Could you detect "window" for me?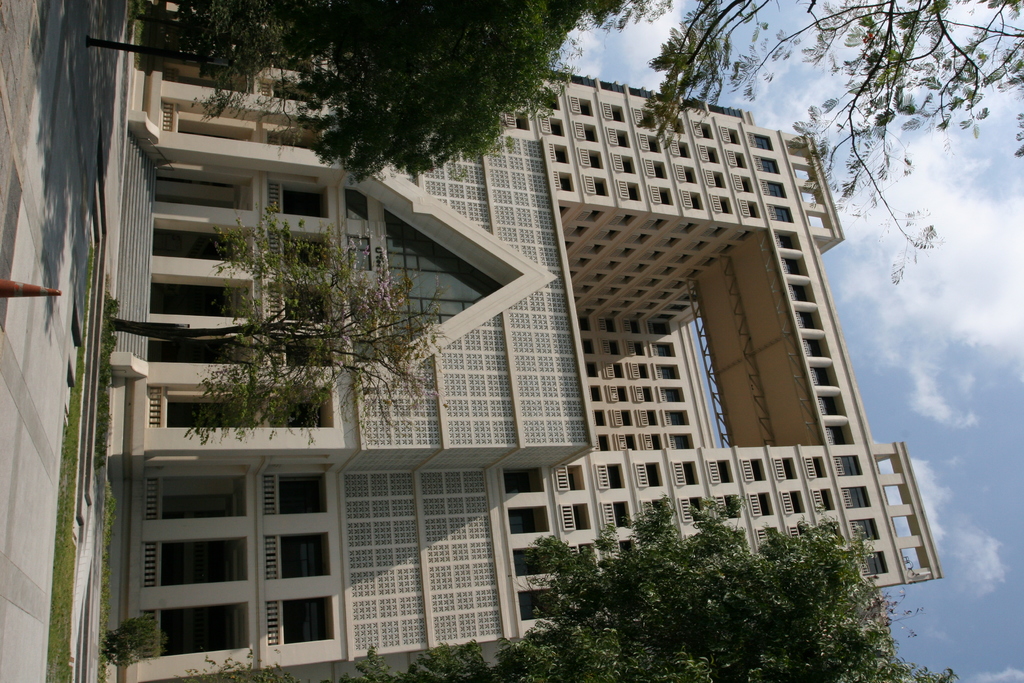
Detection result: BBox(344, 187, 370, 270).
